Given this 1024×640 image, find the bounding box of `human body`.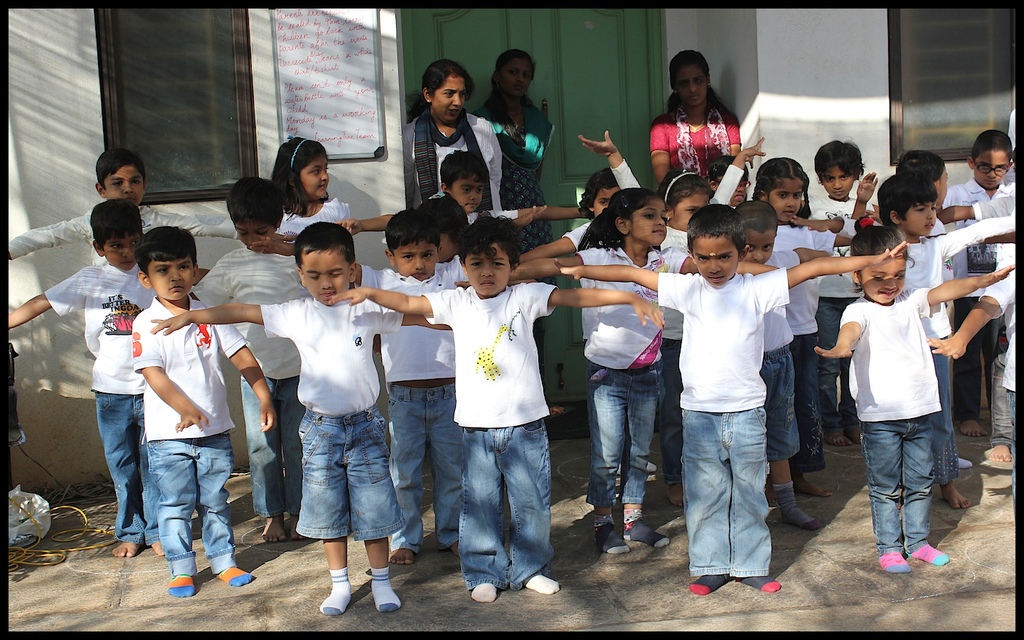
<bbox>731, 156, 872, 503</bbox>.
